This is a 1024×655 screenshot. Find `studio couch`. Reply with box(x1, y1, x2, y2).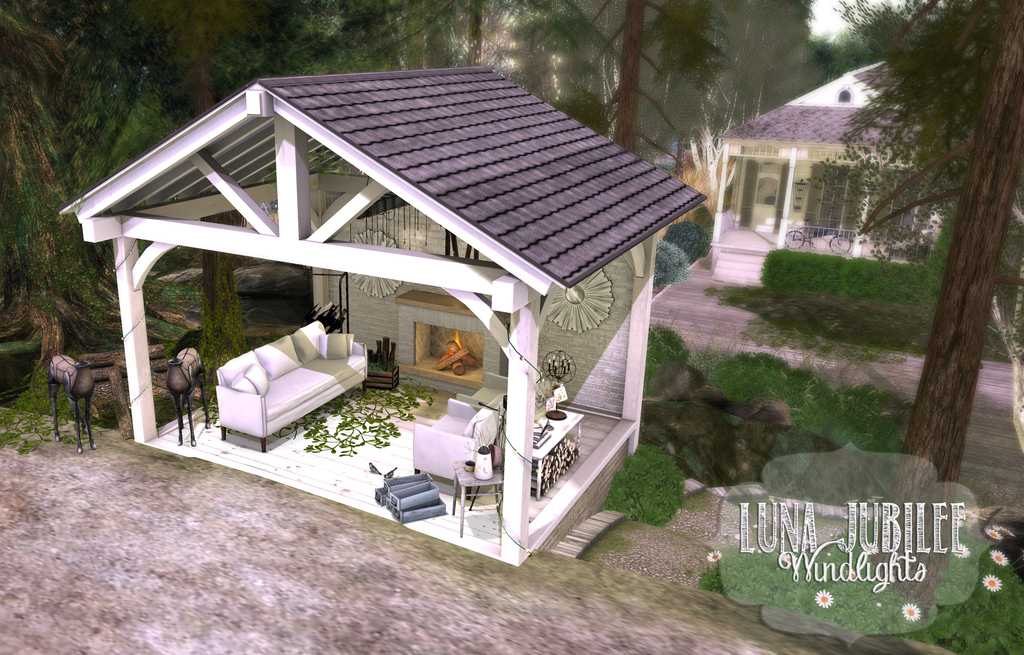
box(416, 398, 504, 489).
